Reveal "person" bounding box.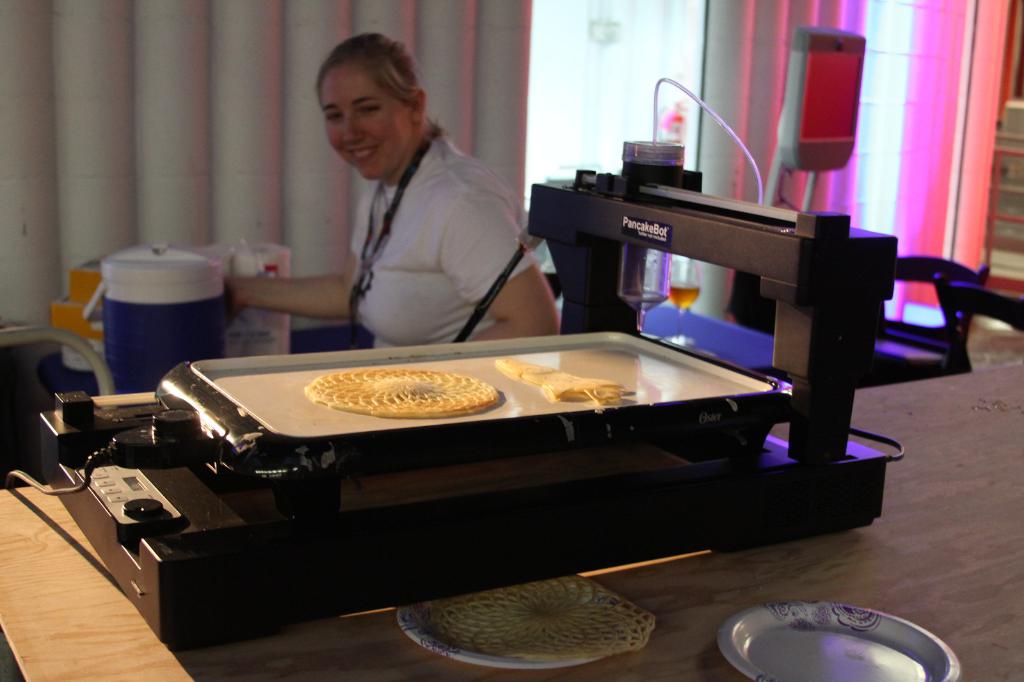
Revealed: crop(213, 26, 588, 351).
